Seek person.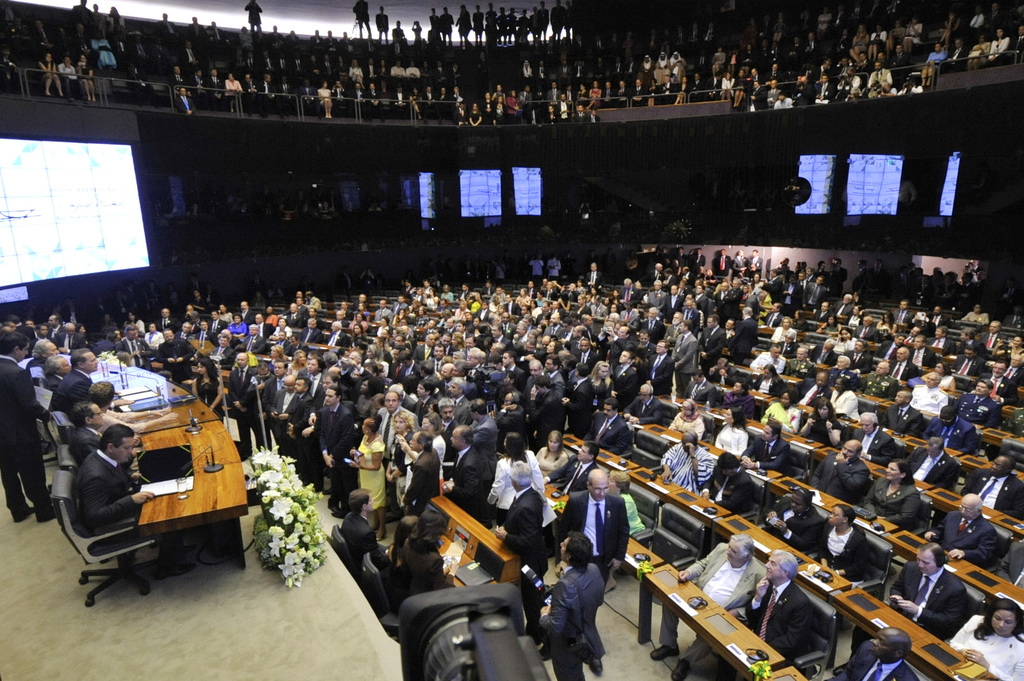
left=244, top=323, right=269, bottom=351.
